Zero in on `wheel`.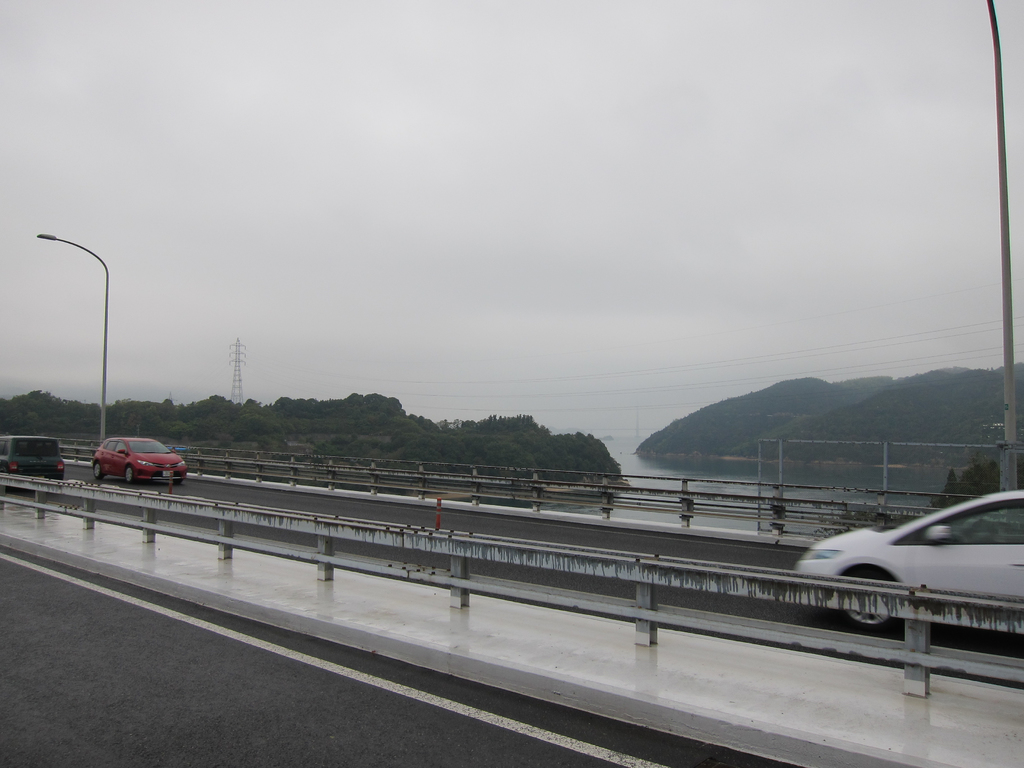
Zeroed in: x1=828 y1=563 x2=910 y2=643.
